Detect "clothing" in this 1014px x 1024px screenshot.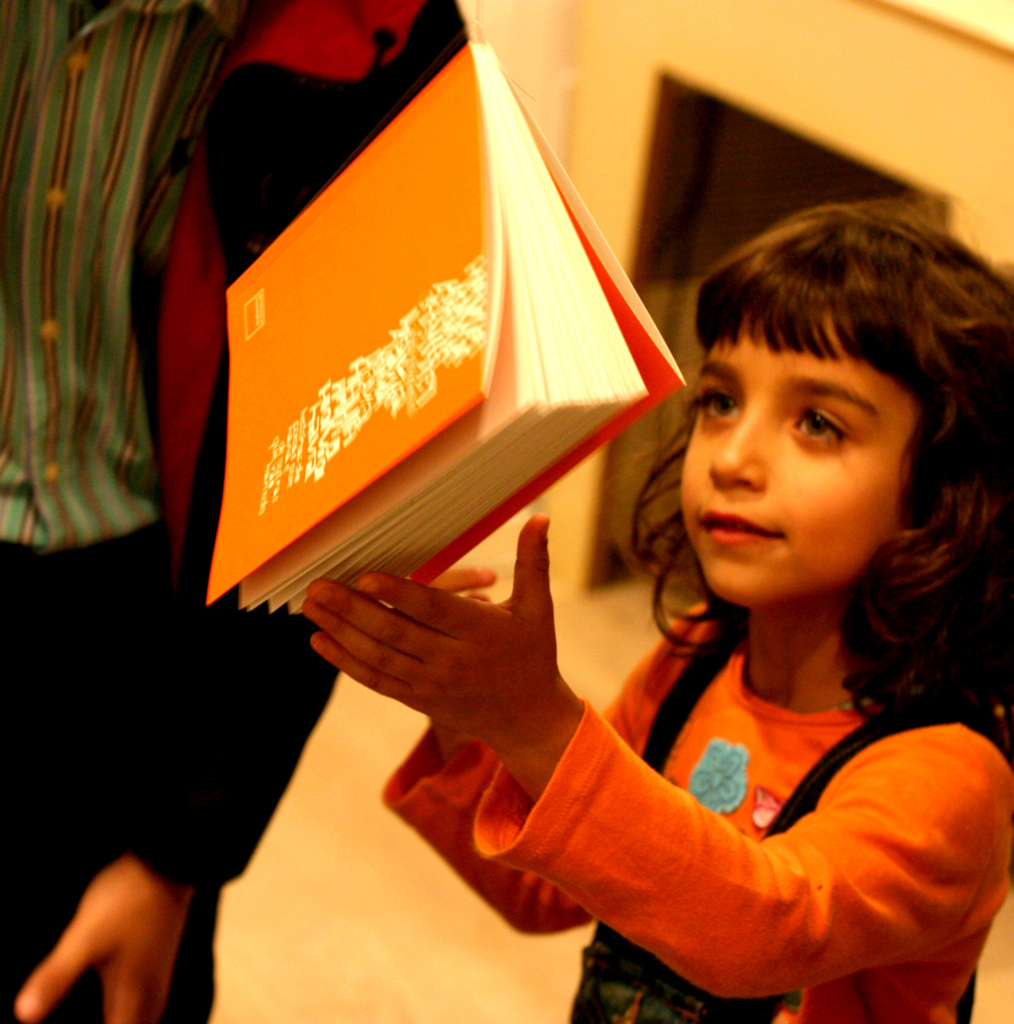
Detection: locate(382, 469, 995, 992).
